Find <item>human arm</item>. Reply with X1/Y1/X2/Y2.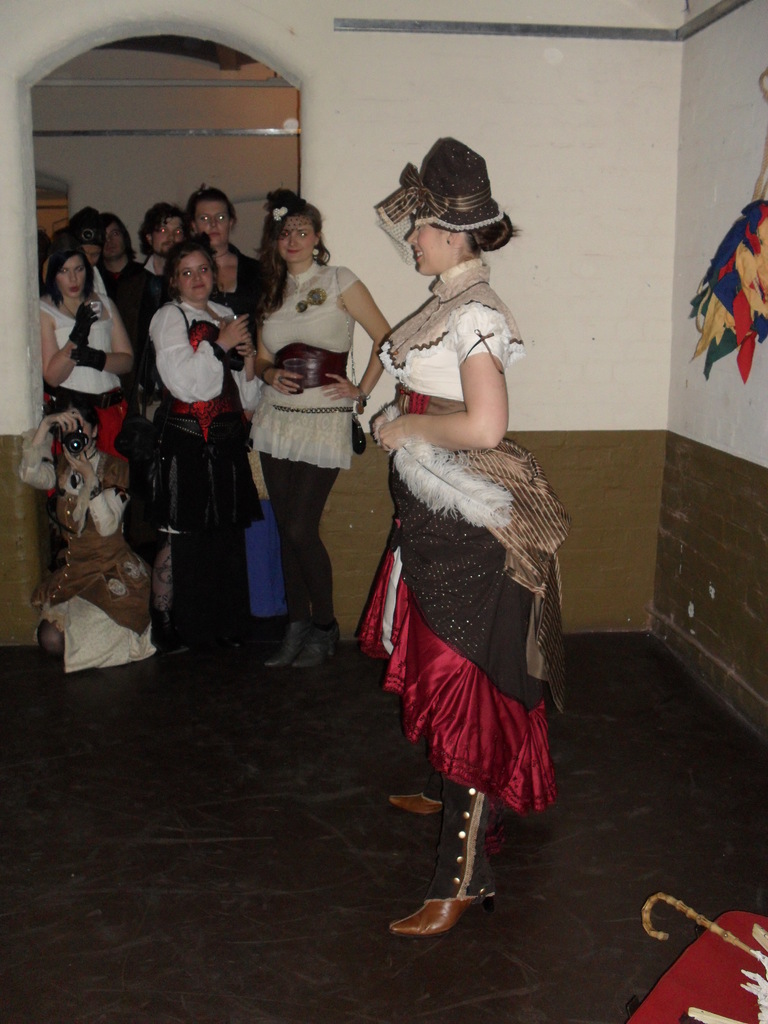
373/349/499/452.
